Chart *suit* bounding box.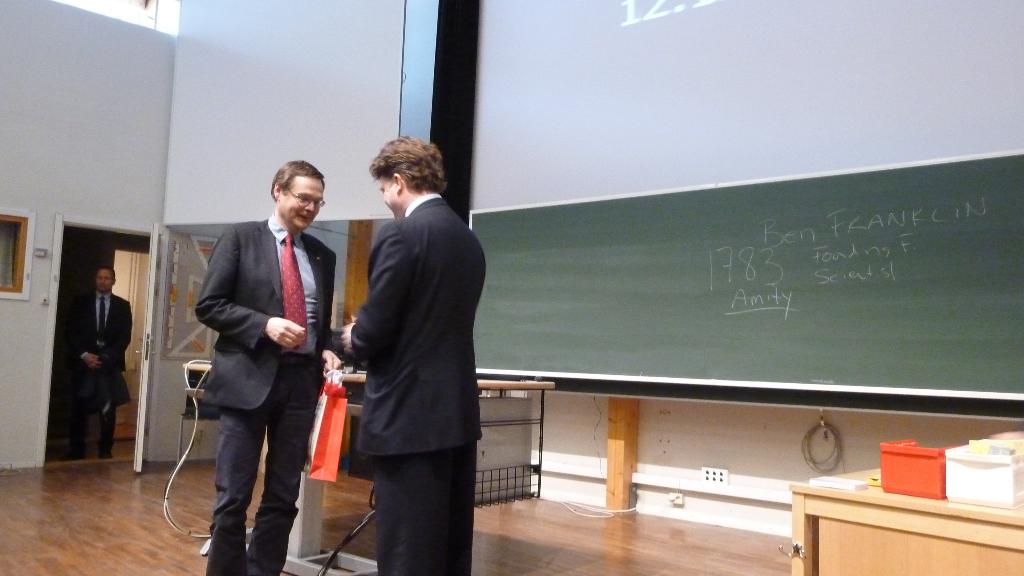
Charted: [63, 285, 132, 456].
